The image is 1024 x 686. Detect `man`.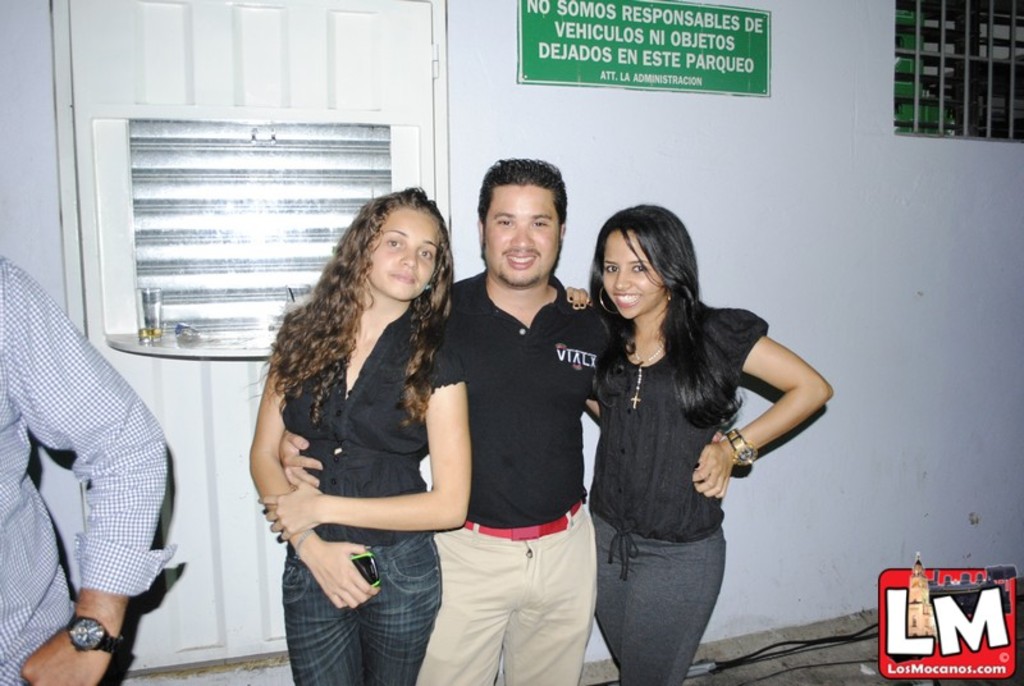
Detection: (280,156,727,685).
